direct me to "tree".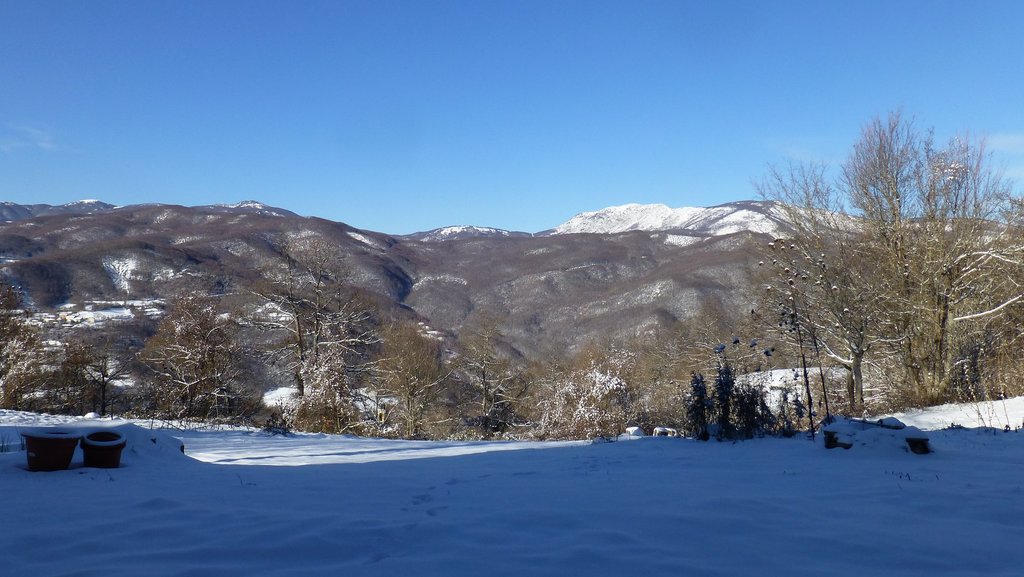
Direction: bbox=(628, 319, 799, 436).
